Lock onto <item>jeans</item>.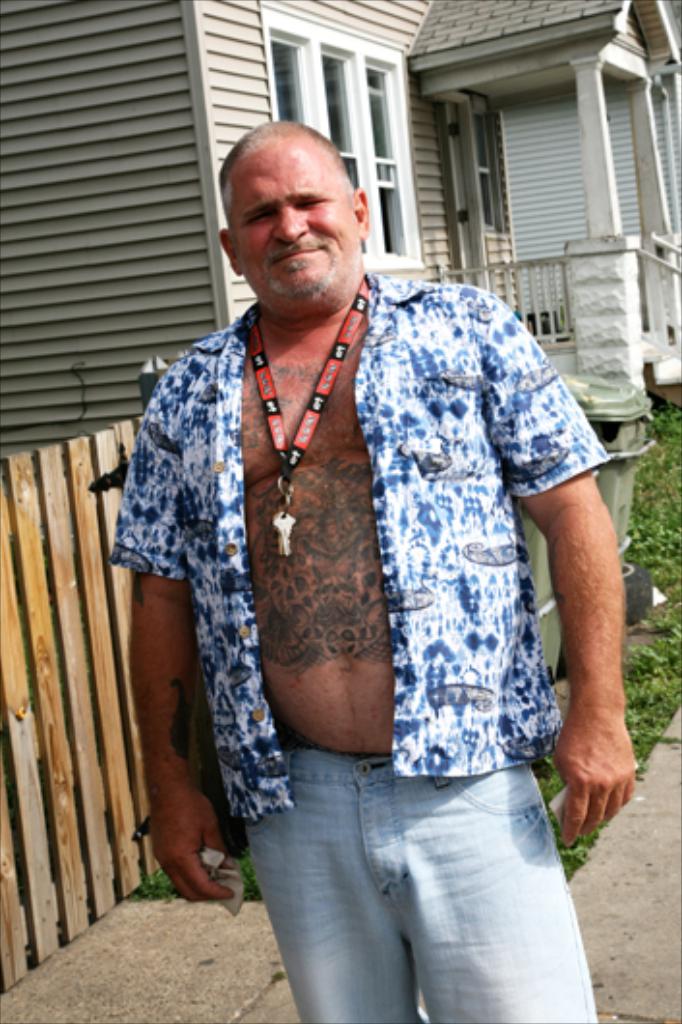
Locked: BBox(209, 740, 599, 1018).
